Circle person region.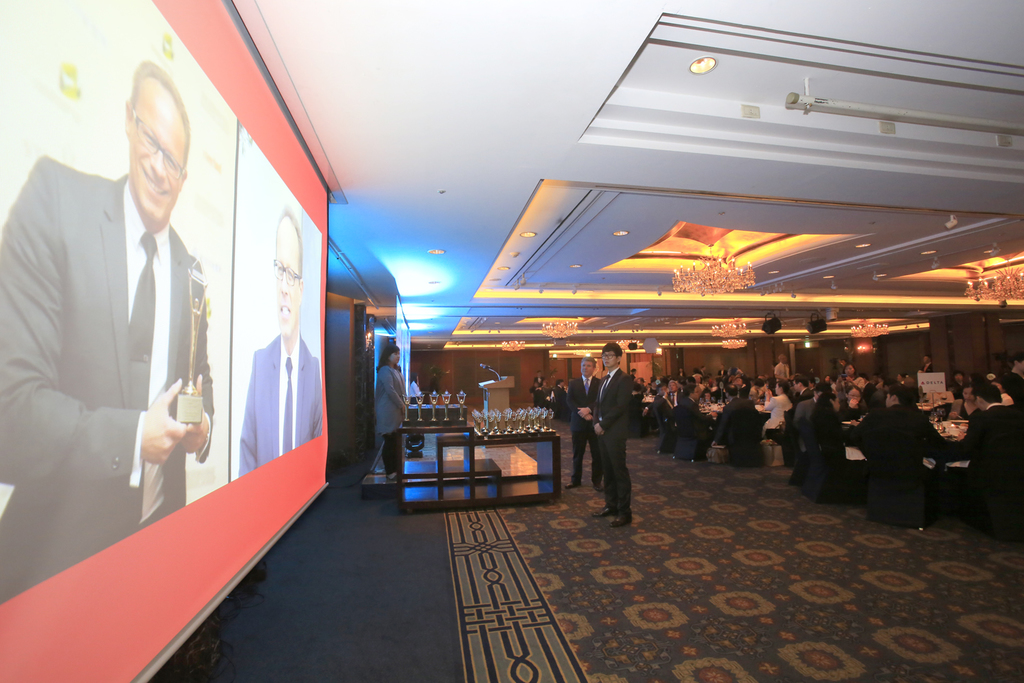
Region: [left=527, top=372, right=551, bottom=410].
